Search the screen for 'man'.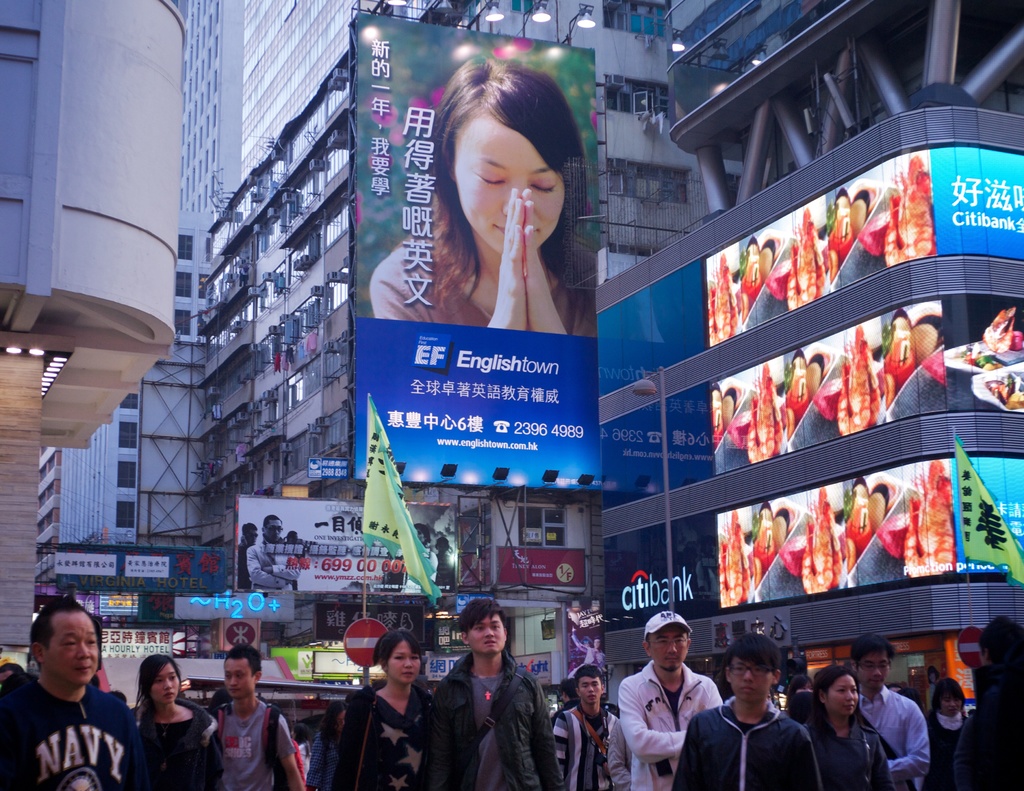
Found at crop(570, 625, 607, 667).
